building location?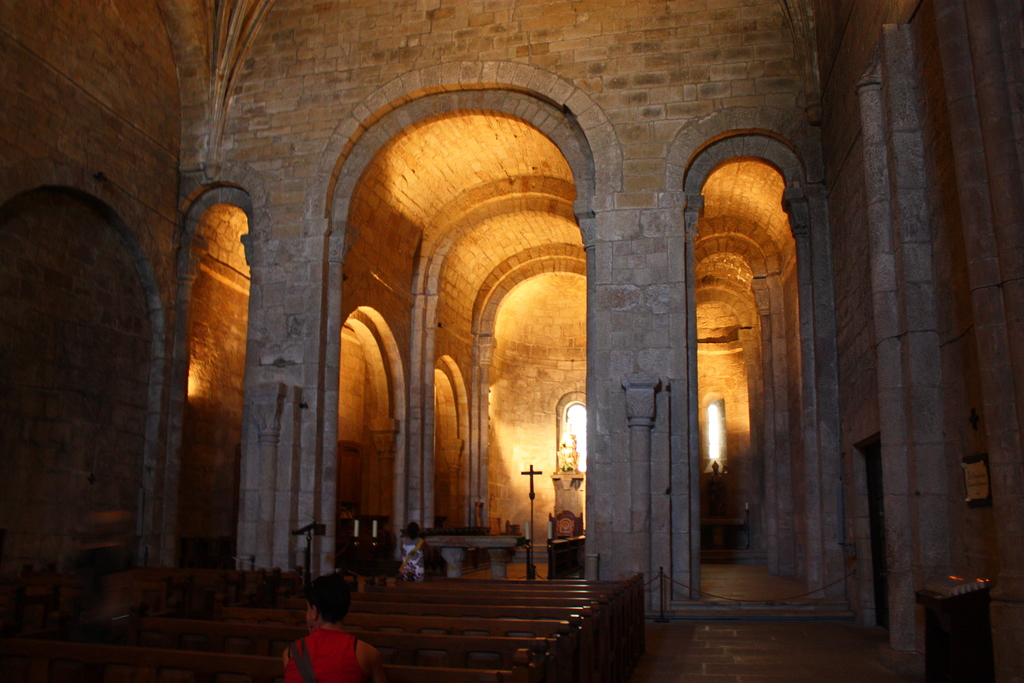
<bbox>0, 0, 1023, 682</bbox>
